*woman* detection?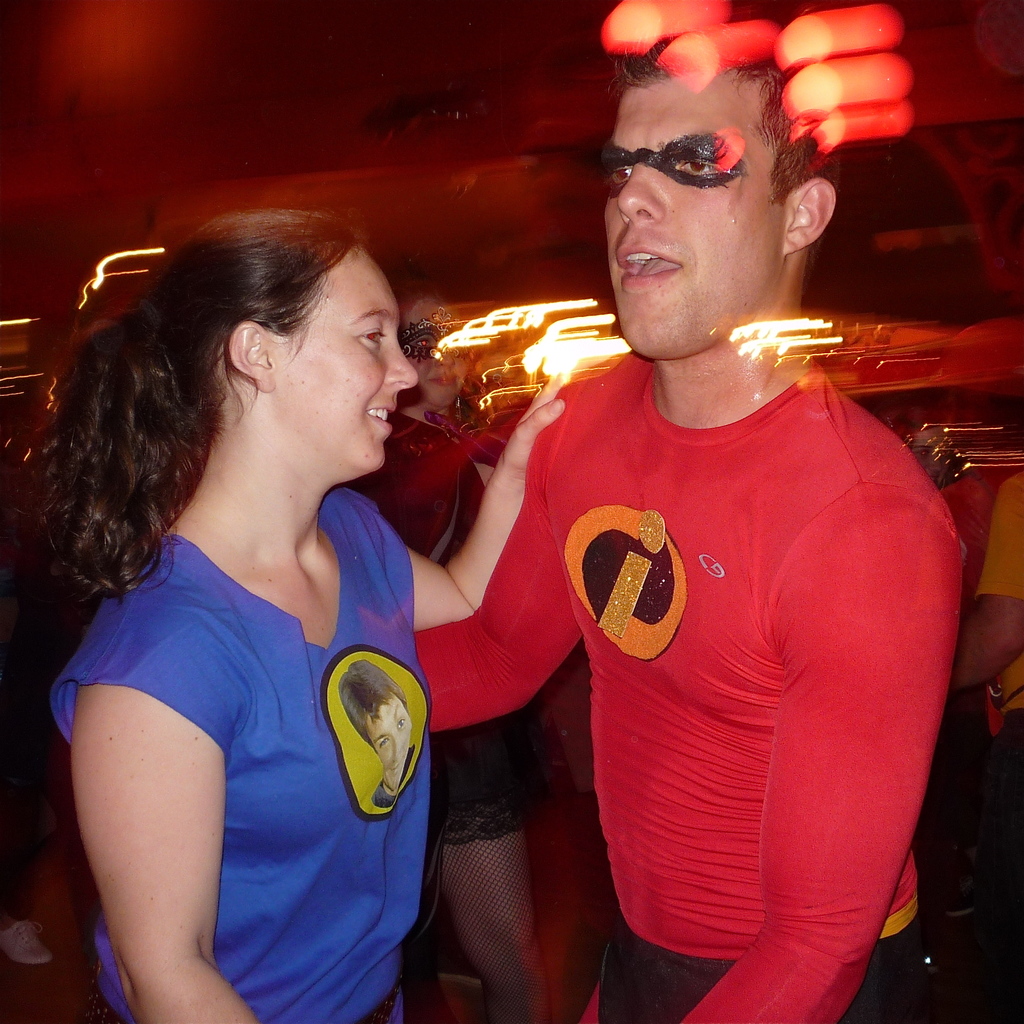
{"left": 31, "top": 203, "right": 573, "bottom": 1023}
